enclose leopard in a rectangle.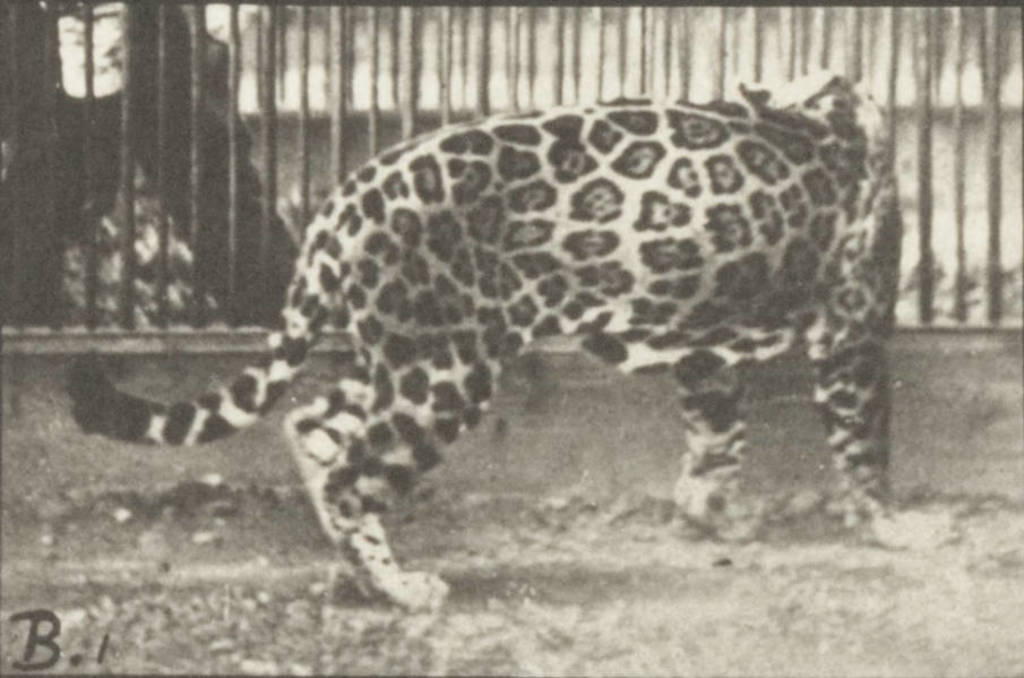
Rect(67, 62, 954, 617).
